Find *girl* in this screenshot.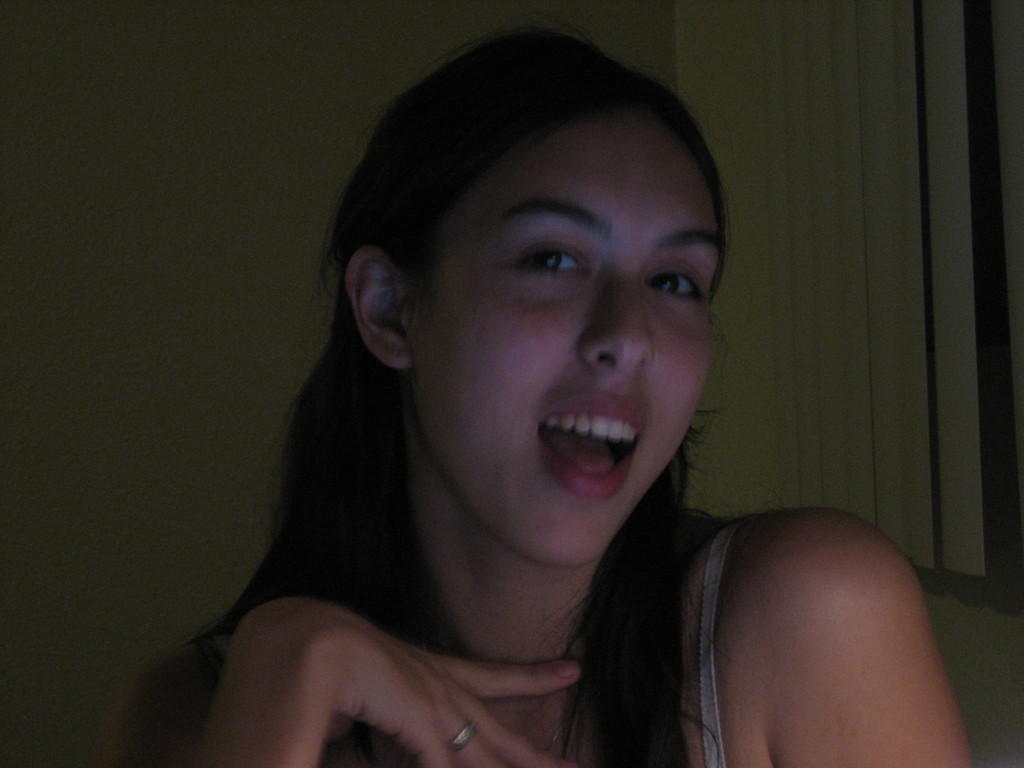
The bounding box for *girl* is 108:16:975:767.
